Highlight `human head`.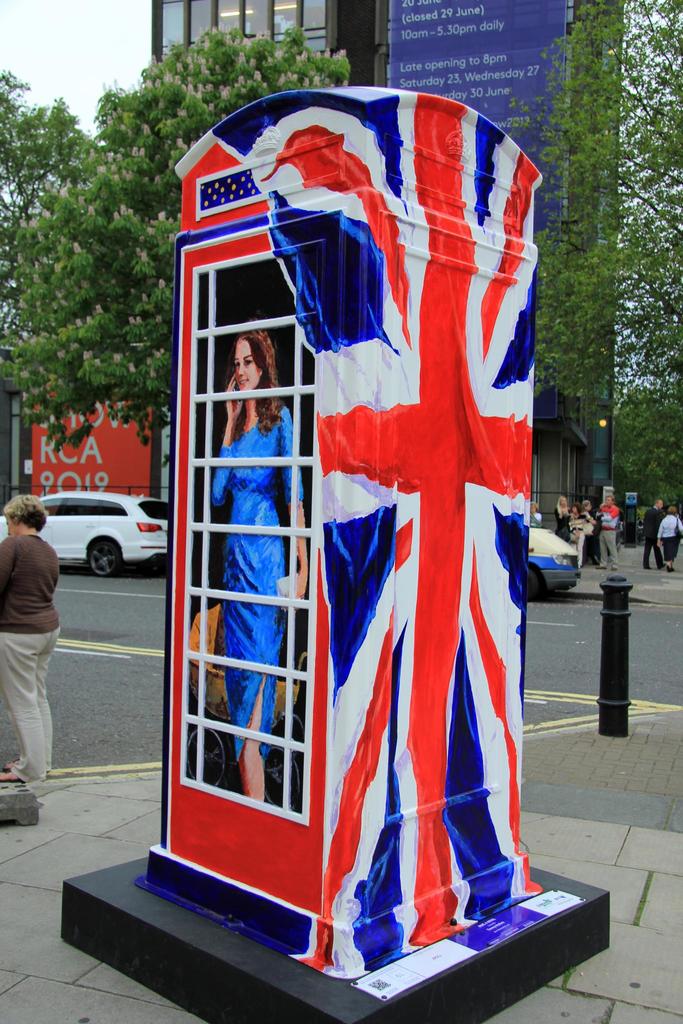
Highlighted region: detection(3, 492, 45, 536).
